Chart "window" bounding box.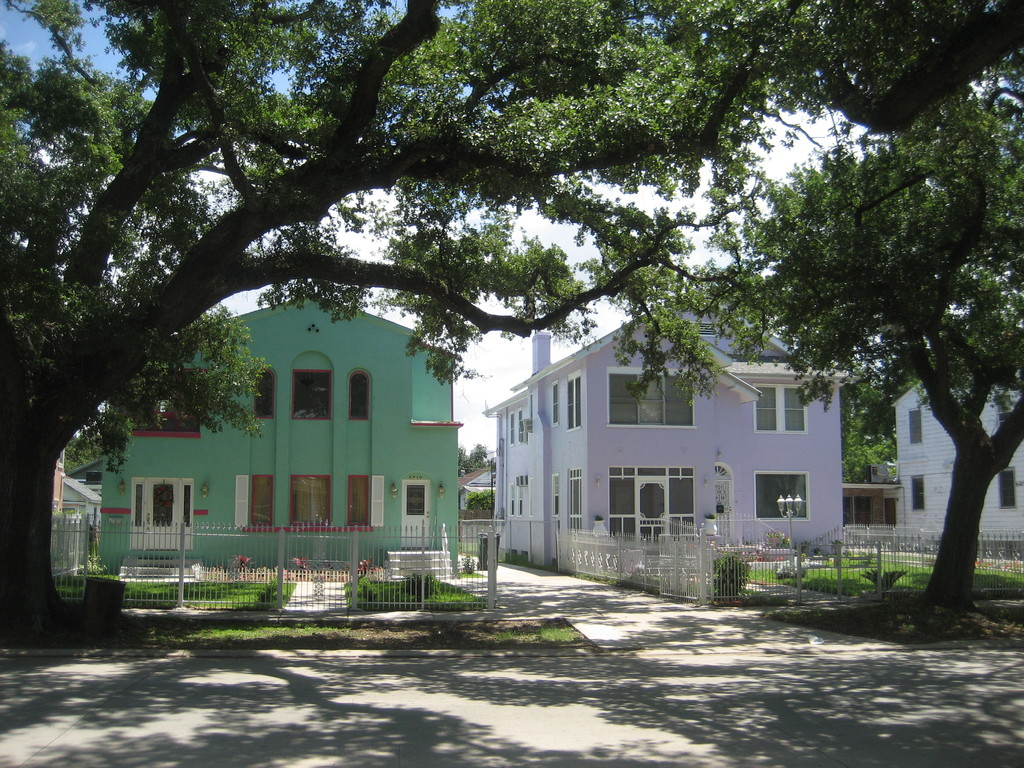
Charted: {"left": 248, "top": 475, "right": 275, "bottom": 528}.
